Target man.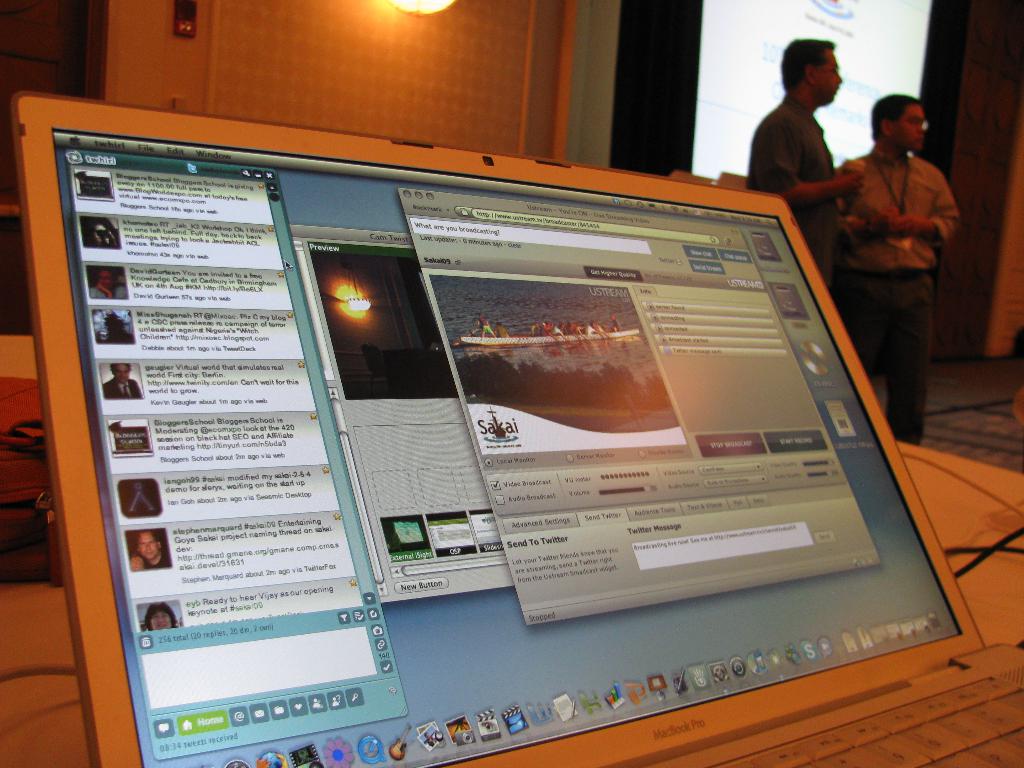
Target region: 89 265 129 302.
